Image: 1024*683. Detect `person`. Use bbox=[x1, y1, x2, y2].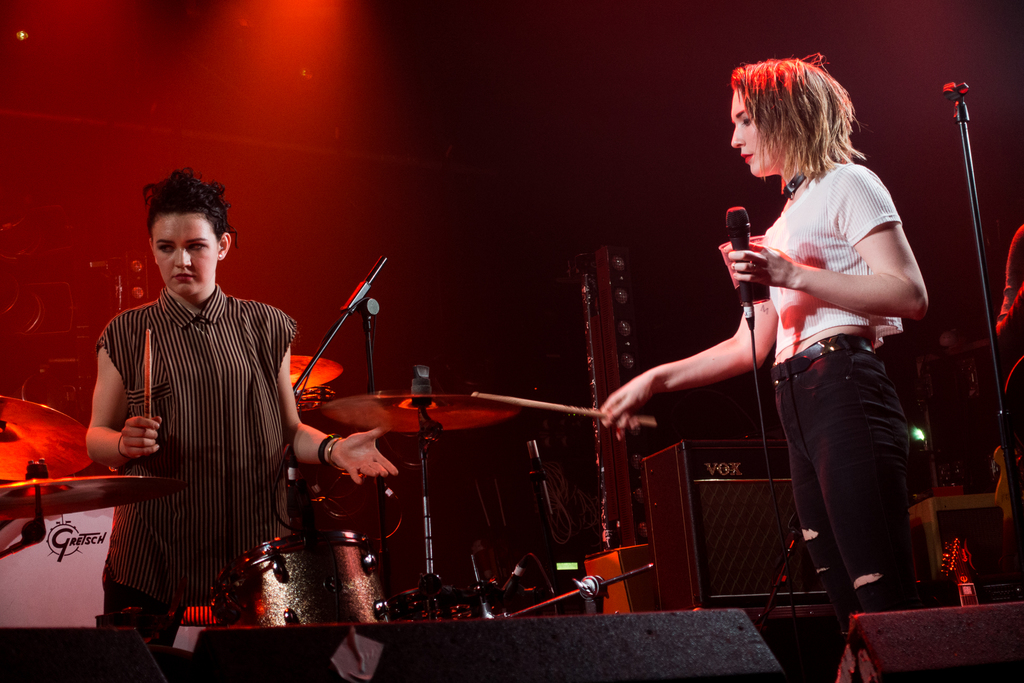
bbox=[84, 170, 397, 628].
